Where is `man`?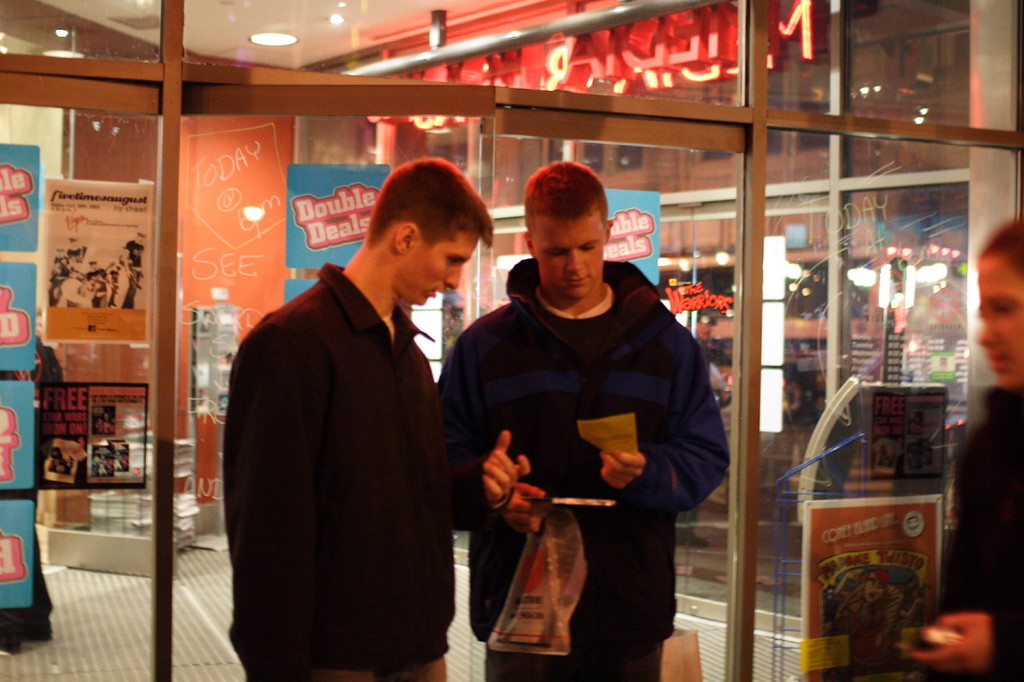
crop(218, 149, 488, 659).
